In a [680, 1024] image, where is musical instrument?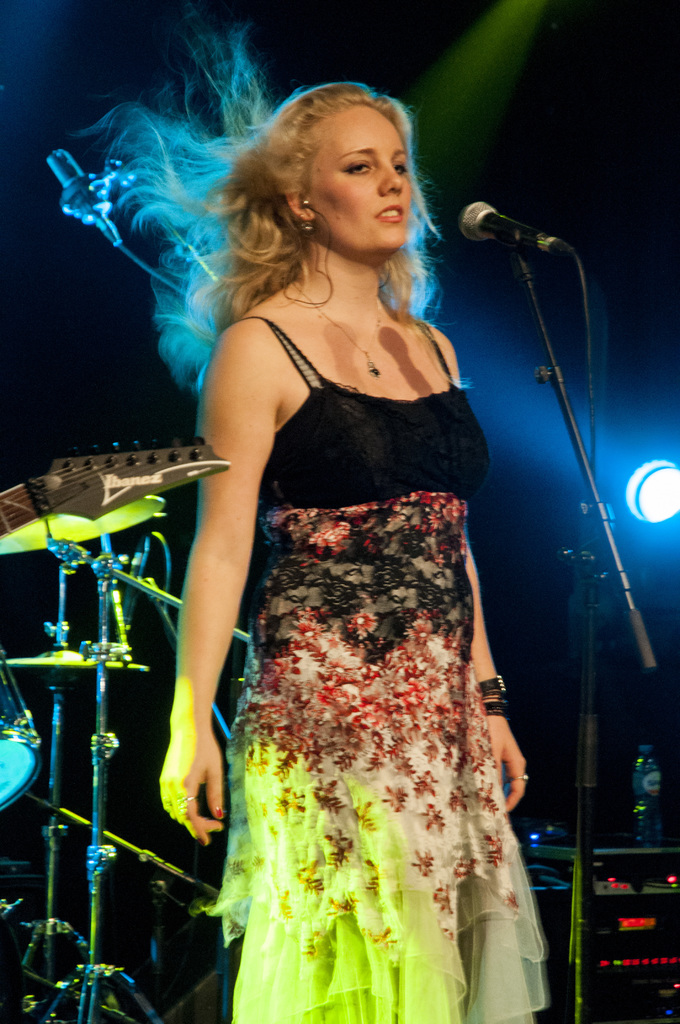
rect(0, 644, 49, 817).
